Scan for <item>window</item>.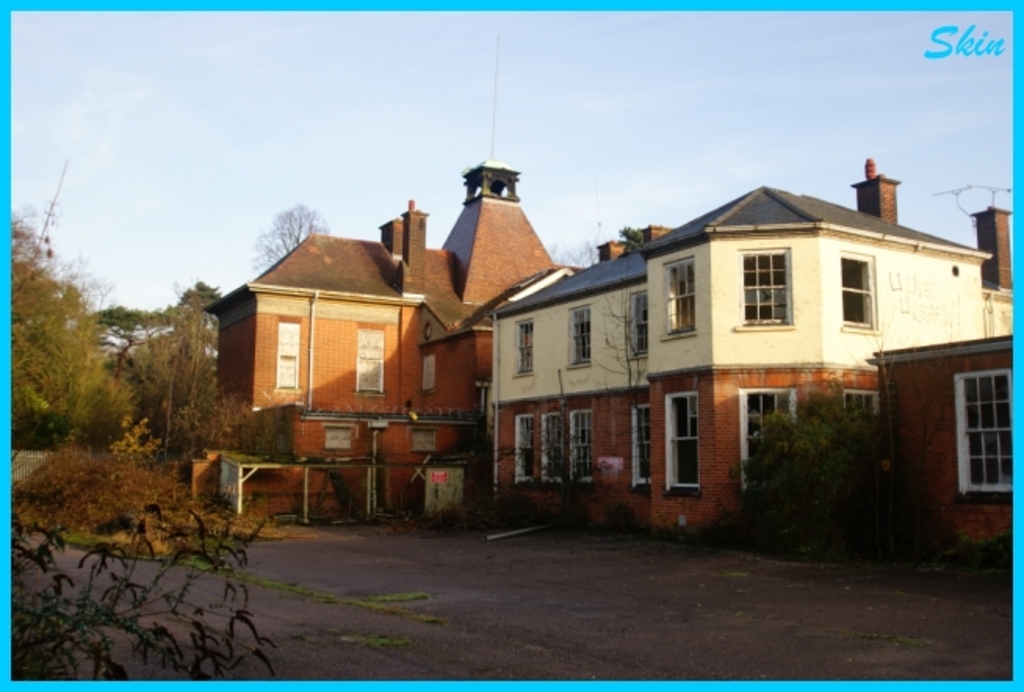
Scan result: BBox(739, 382, 794, 487).
